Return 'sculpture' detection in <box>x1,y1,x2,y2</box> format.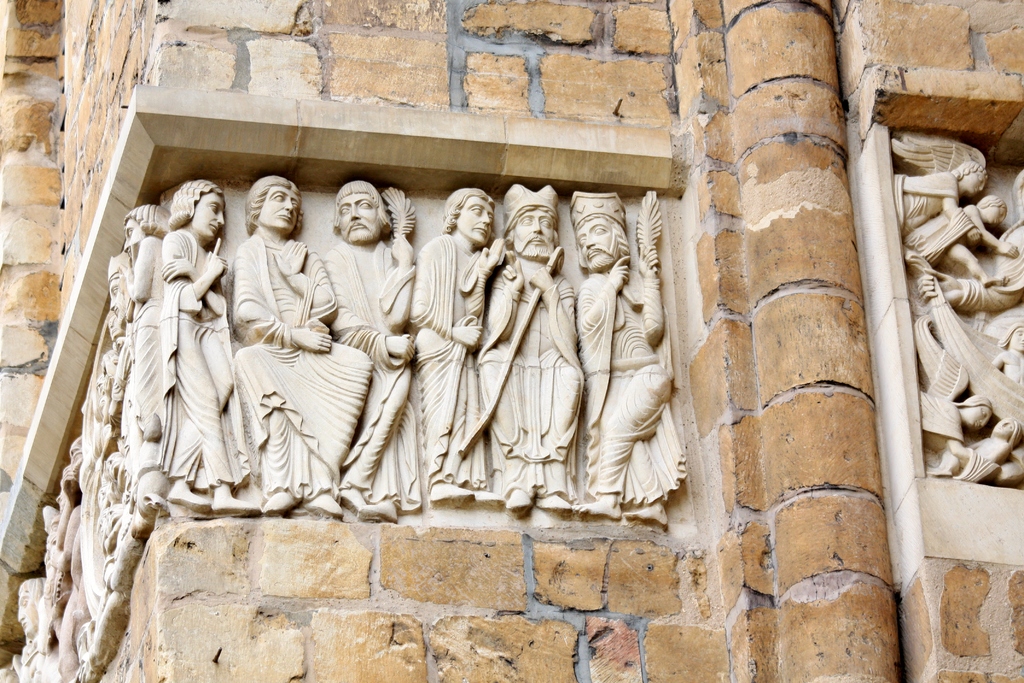
<box>106,276,138,529</box>.
